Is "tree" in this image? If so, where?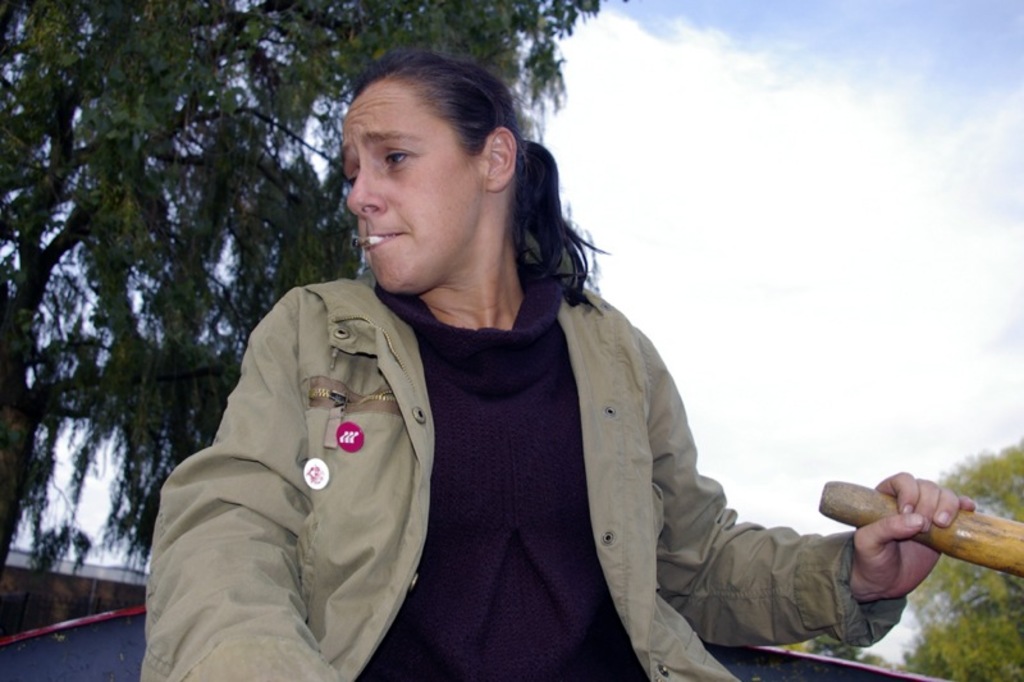
Yes, at <box>904,438,1023,681</box>.
